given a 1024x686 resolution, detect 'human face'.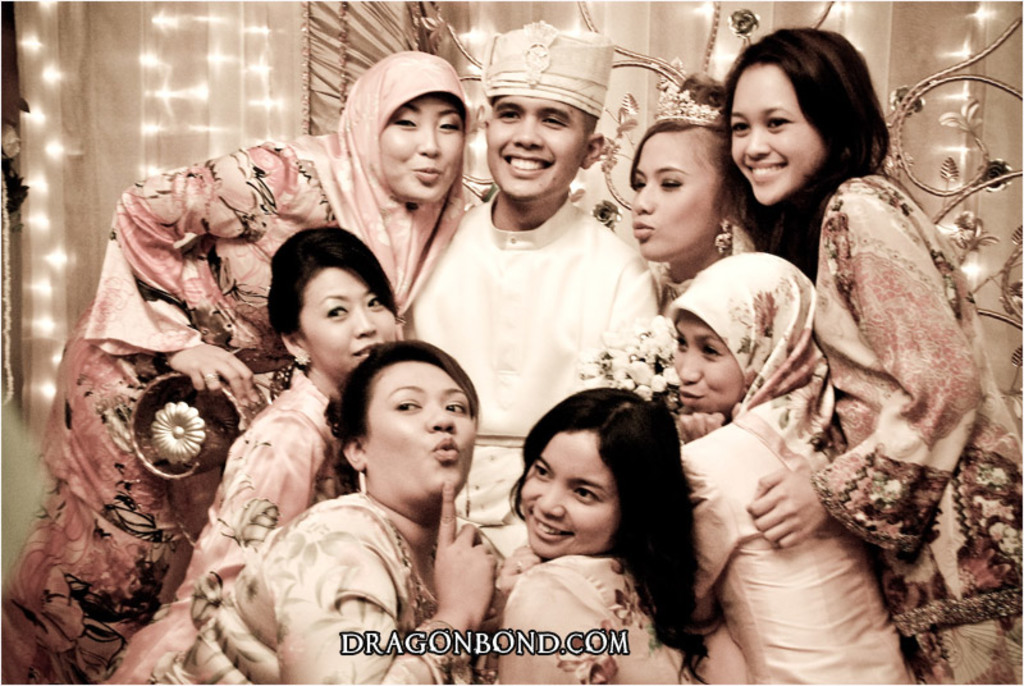
[378, 97, 465, 202].
